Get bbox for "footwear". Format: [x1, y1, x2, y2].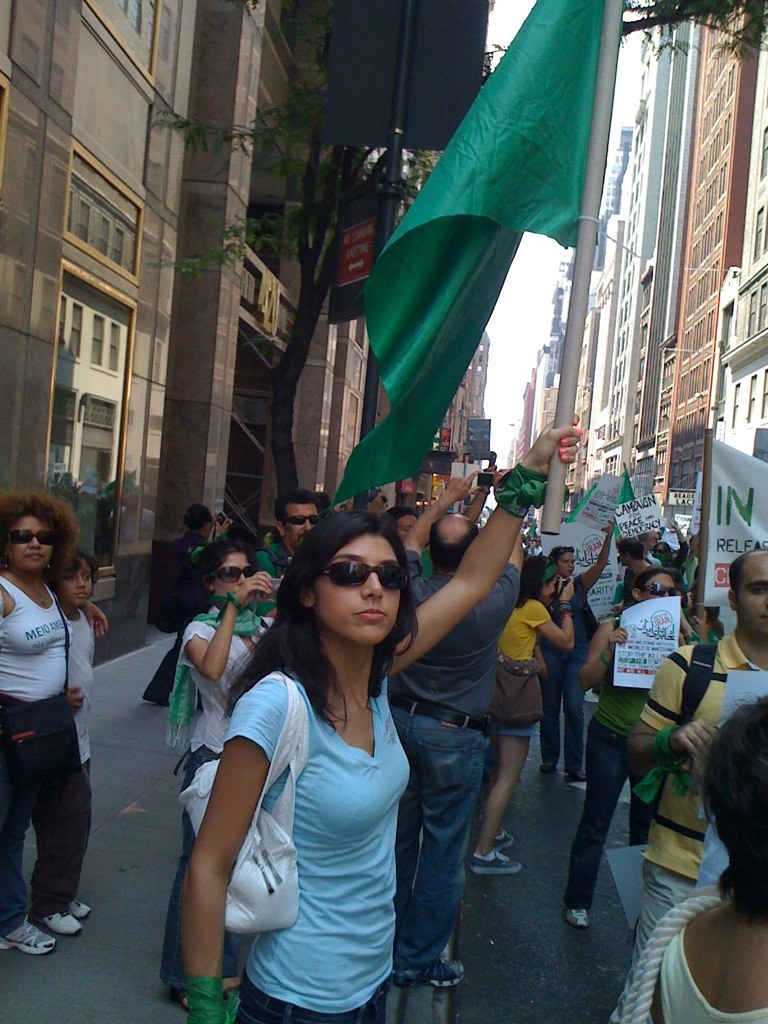
[534, 759, 559, 777].
